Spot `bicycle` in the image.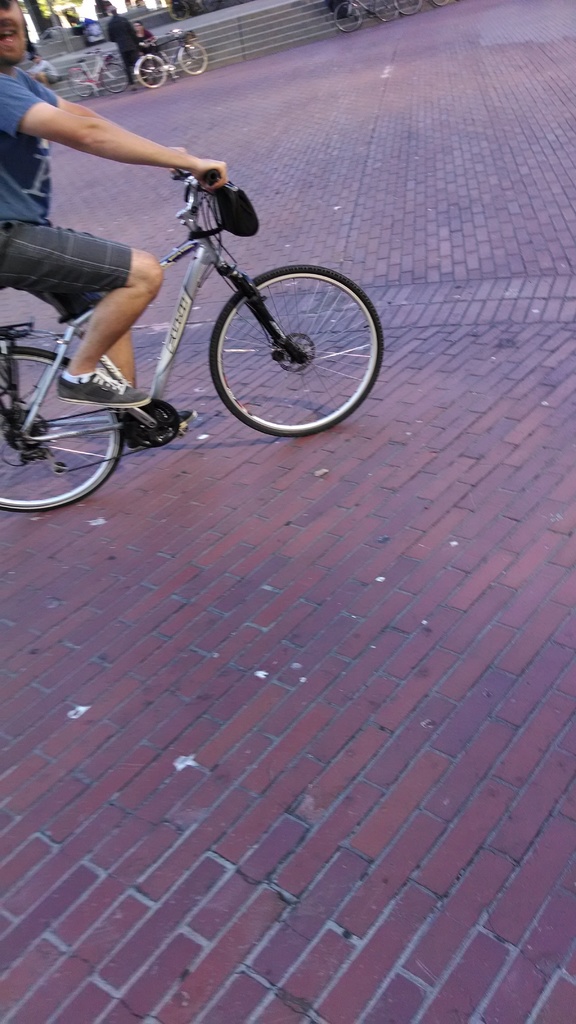
`bicycle` found at BBox(0, 152, 384, 490).
